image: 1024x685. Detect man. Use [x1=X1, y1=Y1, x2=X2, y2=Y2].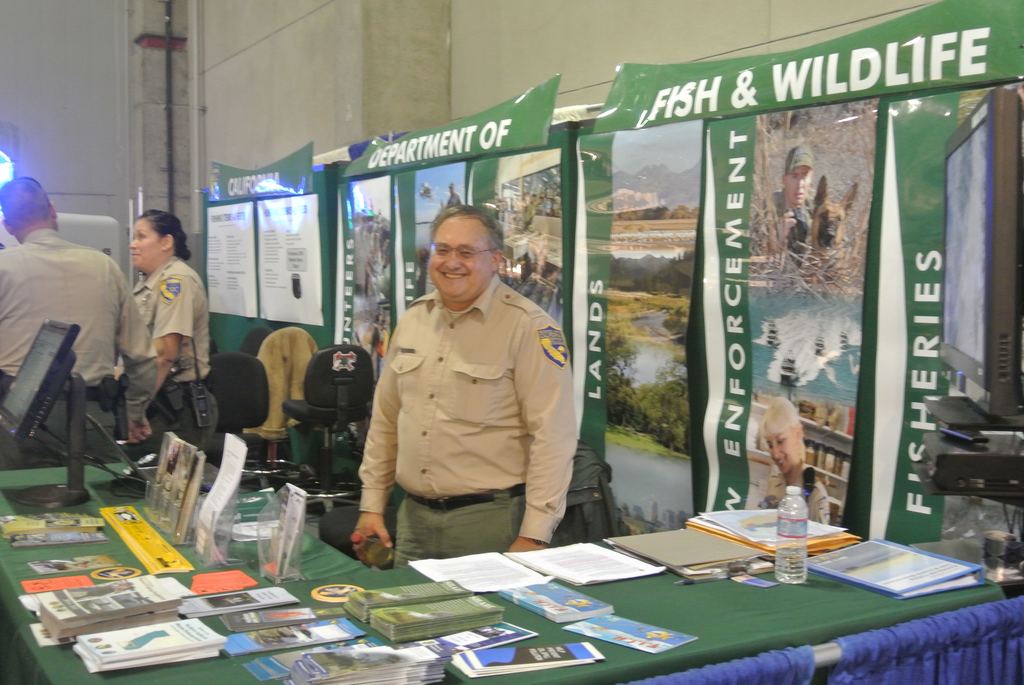
[x1=0, y1=177, x2=161, y2=475].
